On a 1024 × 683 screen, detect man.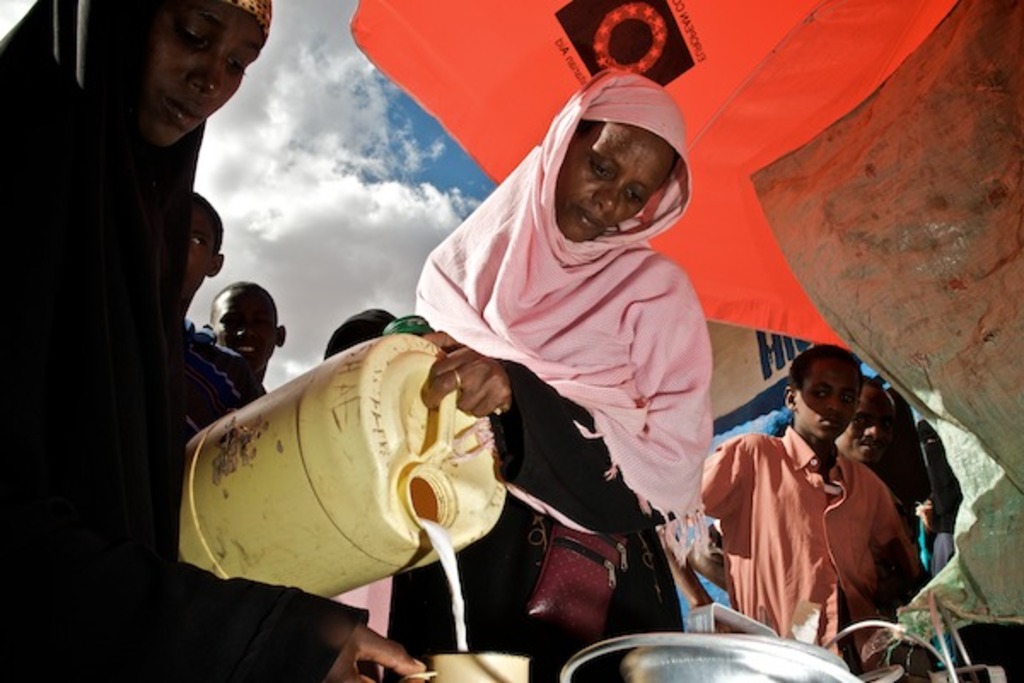
crop(210, 277, 287, 386).
